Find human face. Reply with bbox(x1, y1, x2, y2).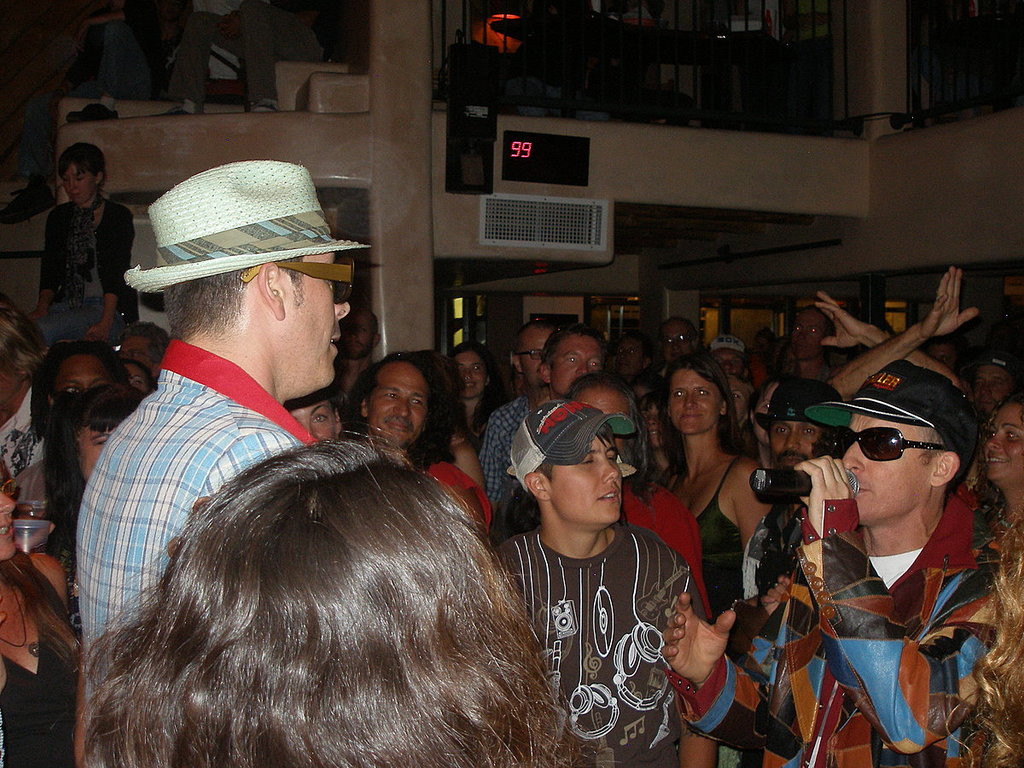
bbox(643, 404, 665, 441).
